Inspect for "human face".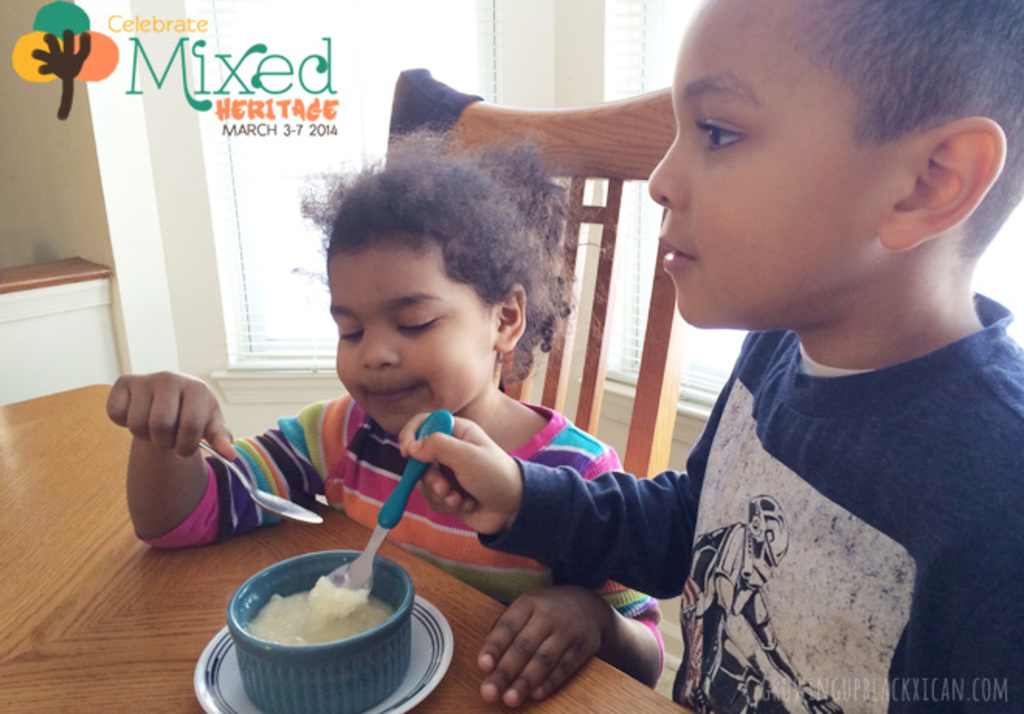
Inspection: left=639, top=0, right=880, bottom=321.
